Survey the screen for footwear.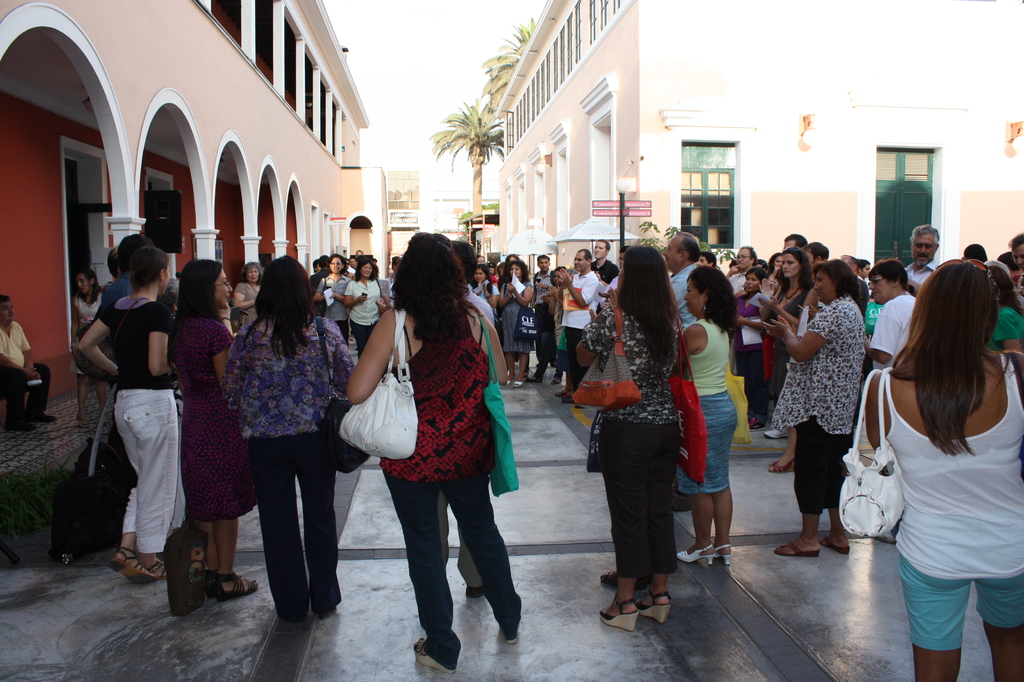
Survey found: box(821, 539, 851, 555).
